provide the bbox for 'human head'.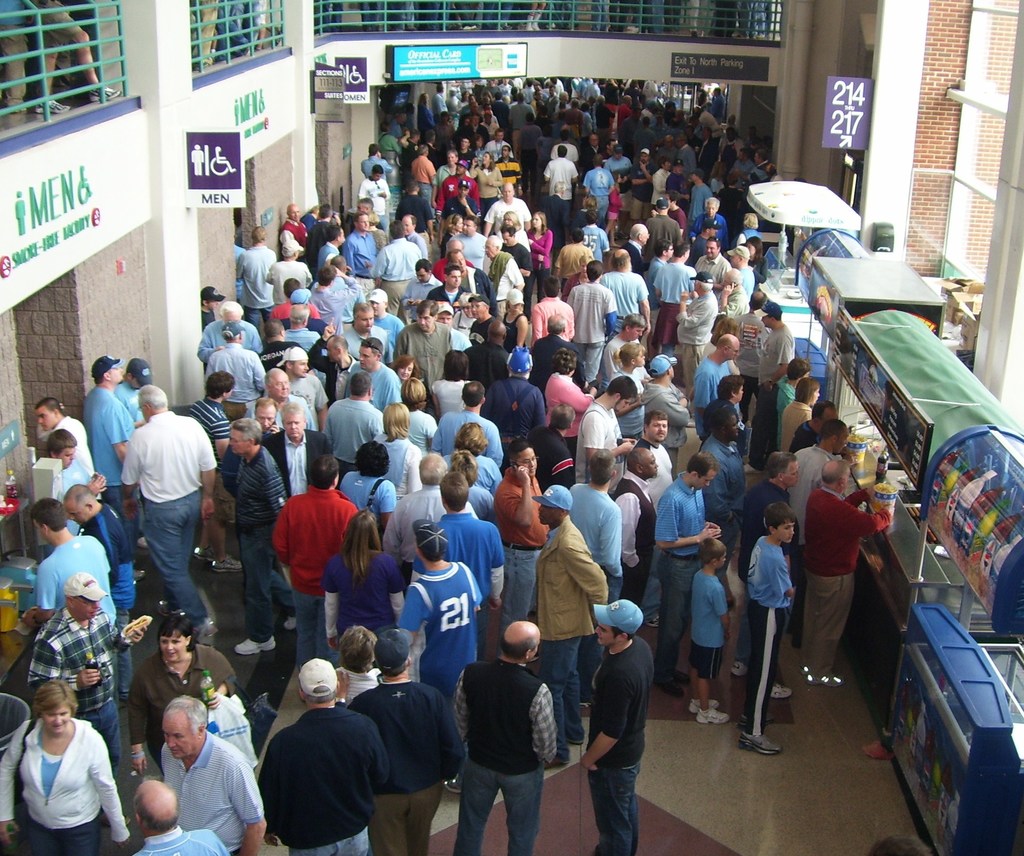
crop(497, 436, 540, 476).
